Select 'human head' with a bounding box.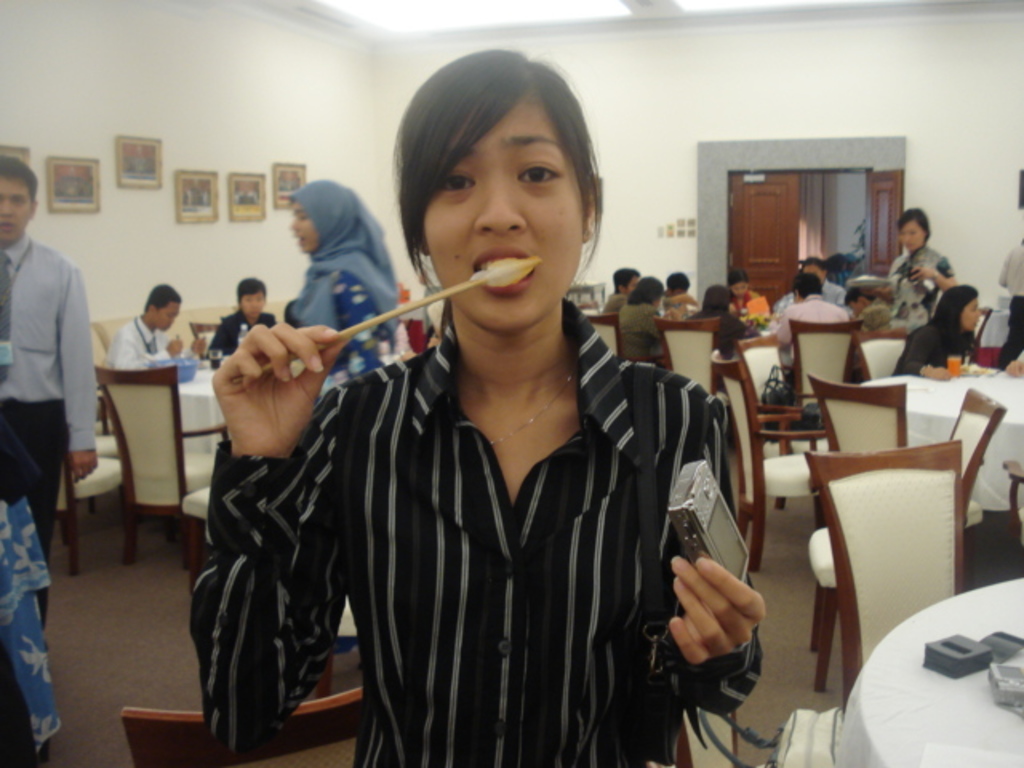
842:285:878:317.
